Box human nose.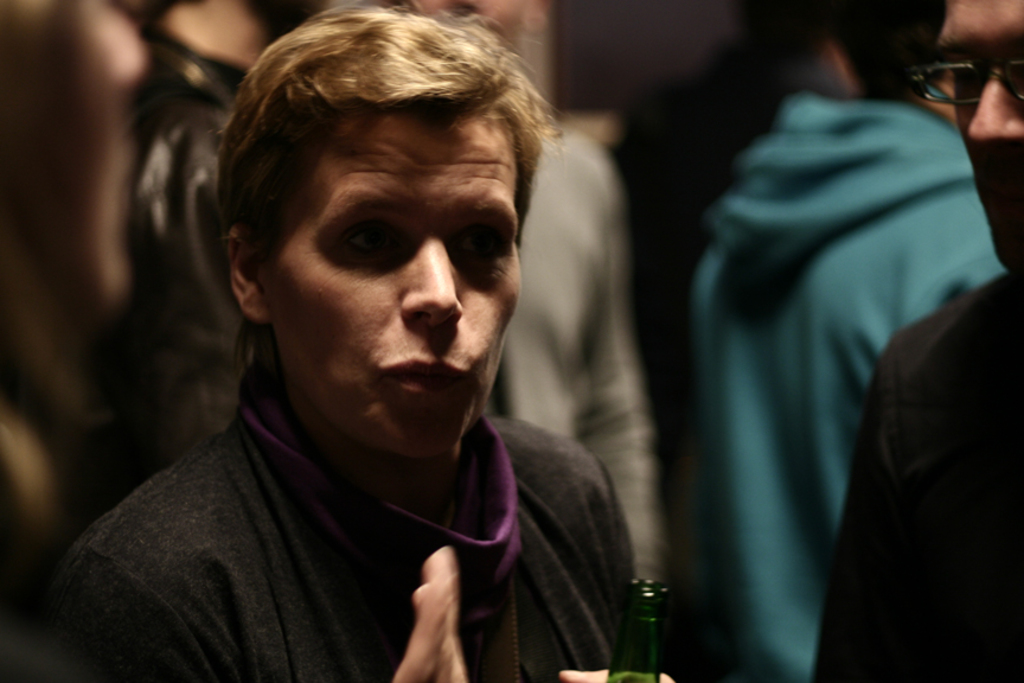
rect(962, 60, 1023, 146).
